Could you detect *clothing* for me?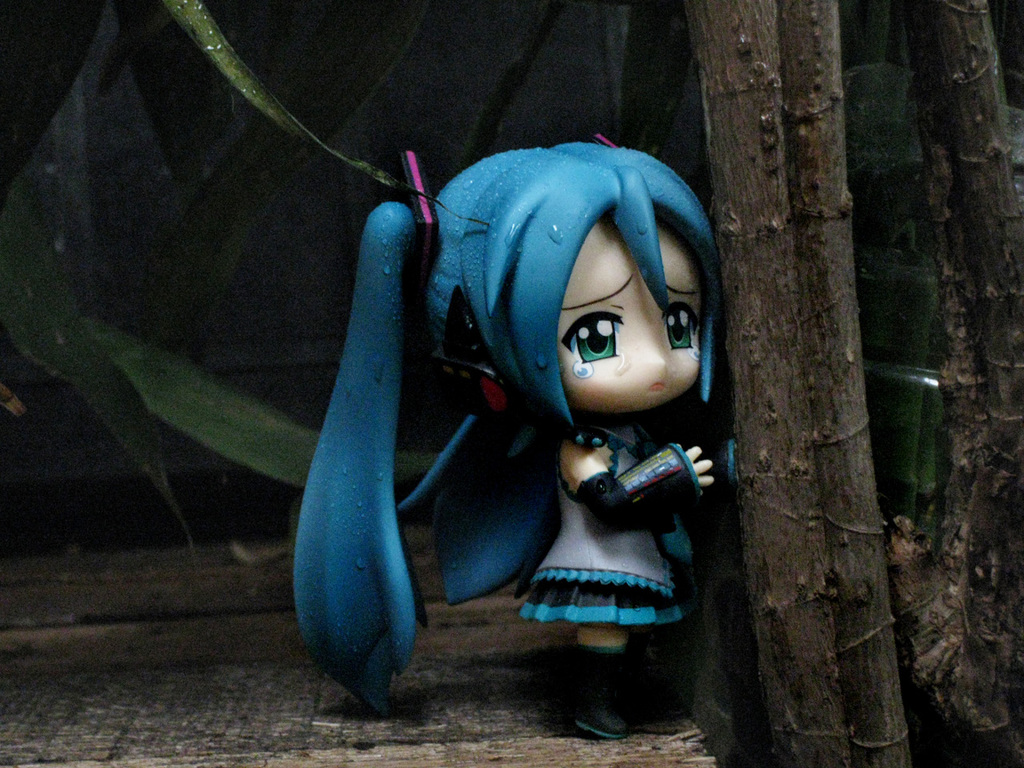
Detection result: (520, 421, 689, 623).
